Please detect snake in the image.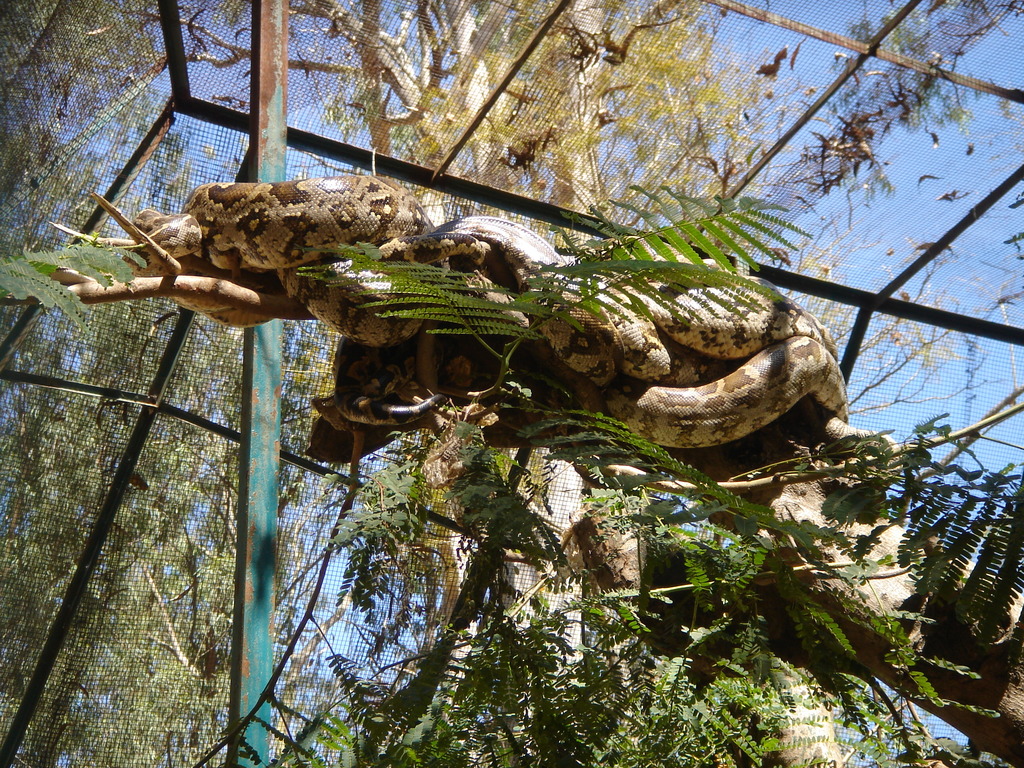
select_region(135, 173, 908, 477).
